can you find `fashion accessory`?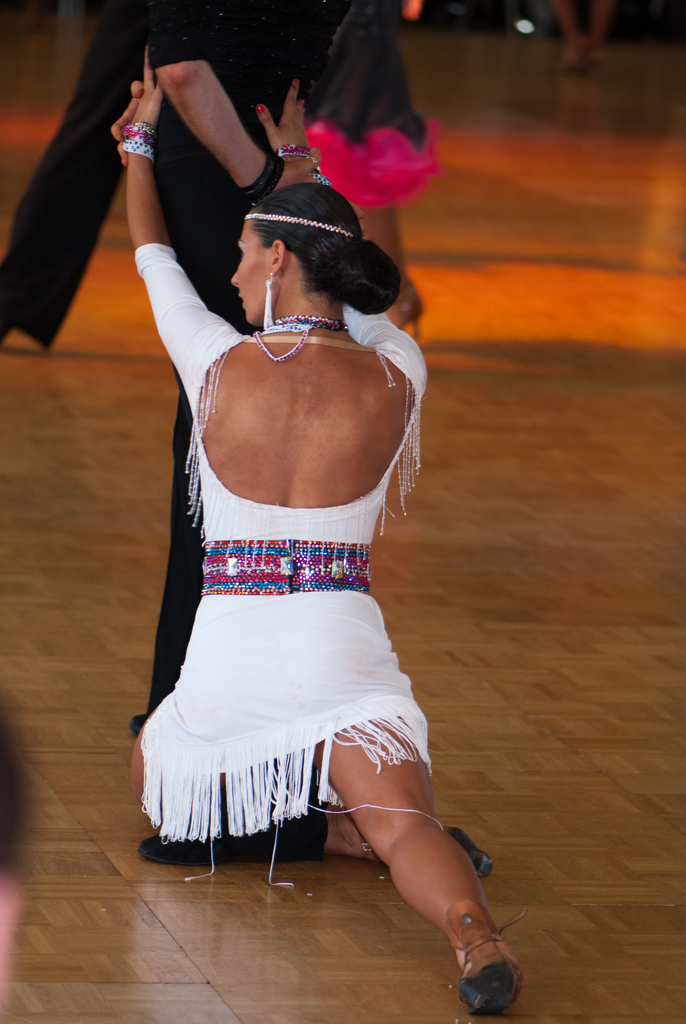
Yes, bounding box: (x1=450, y1=895, x2=528, y2=1016).
